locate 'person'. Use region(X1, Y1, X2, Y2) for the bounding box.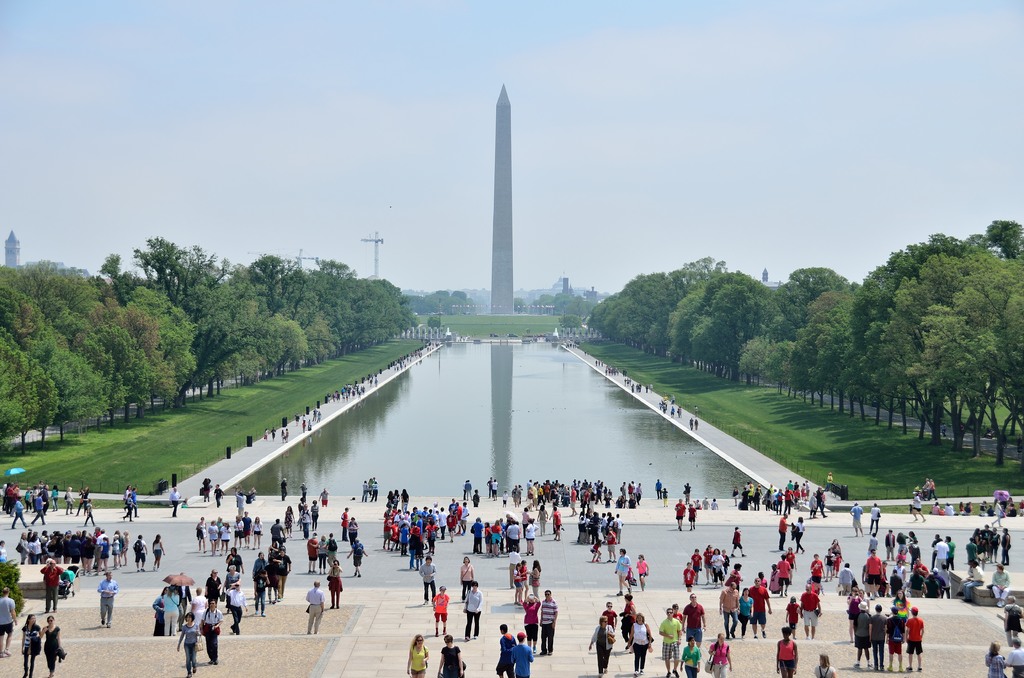
region(495, 620, 516, 676).
